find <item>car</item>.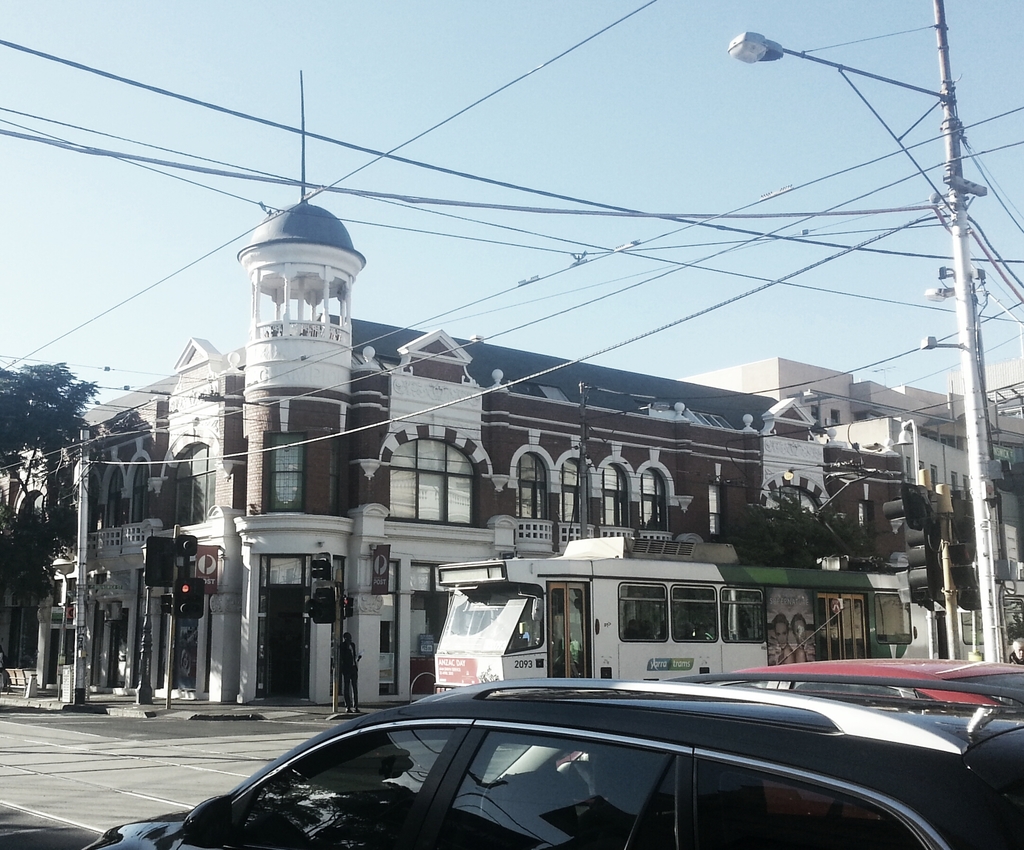
locate(648, 611, 1023, 803).
